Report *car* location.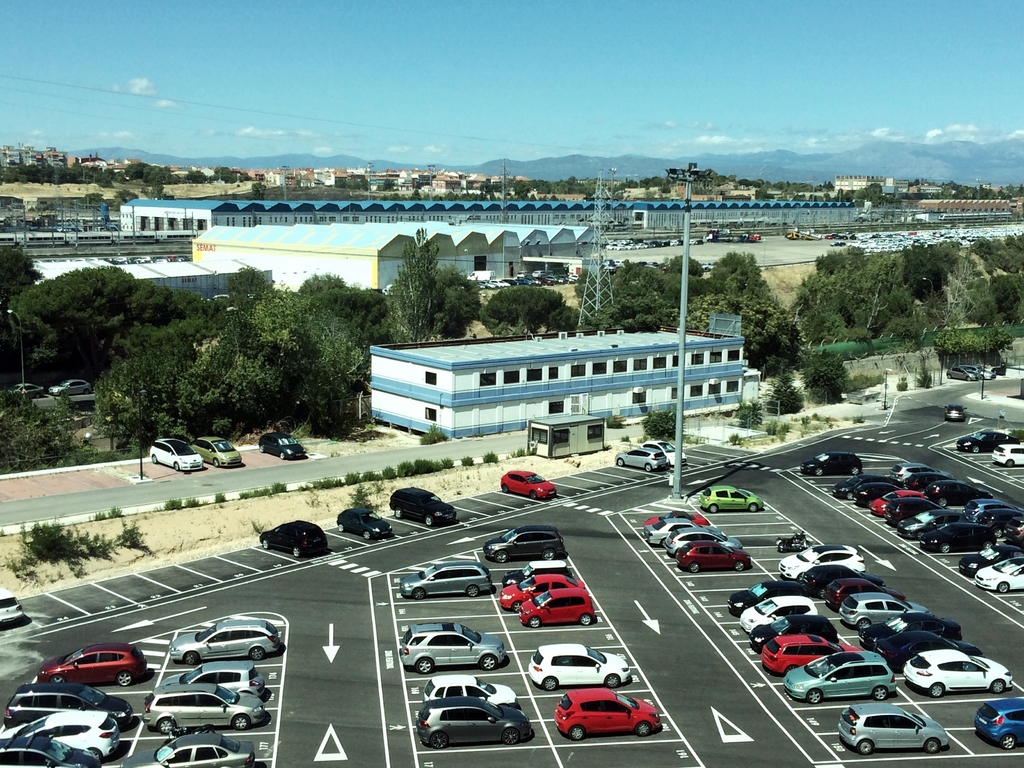
Report: bbox=(170, 619, 279, 666).
